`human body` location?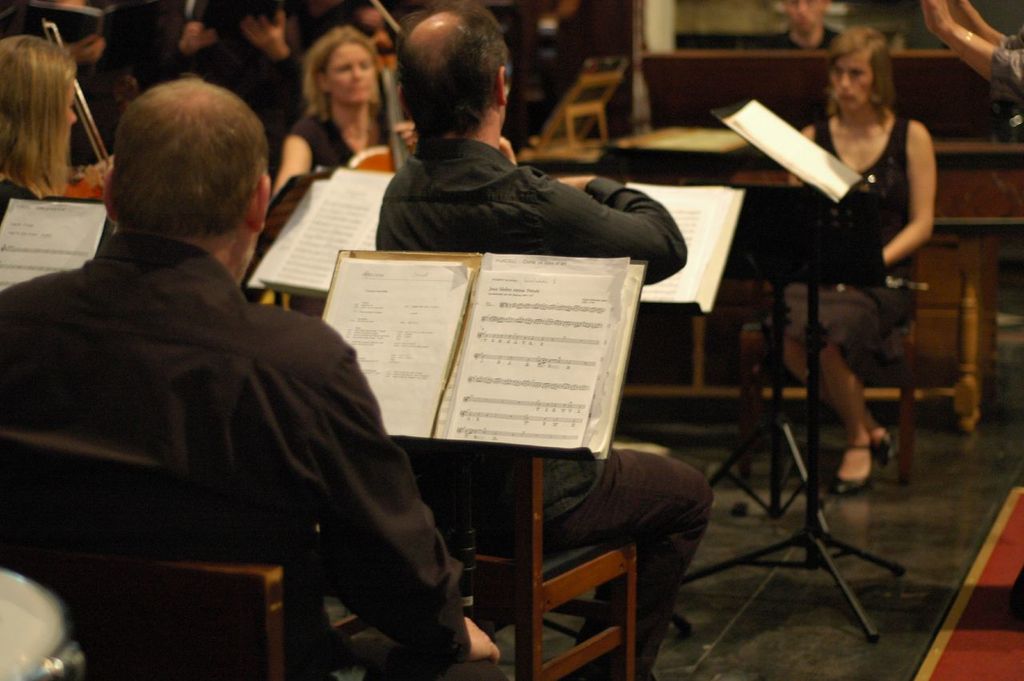
bbox=[378, 135, 710, 680]
